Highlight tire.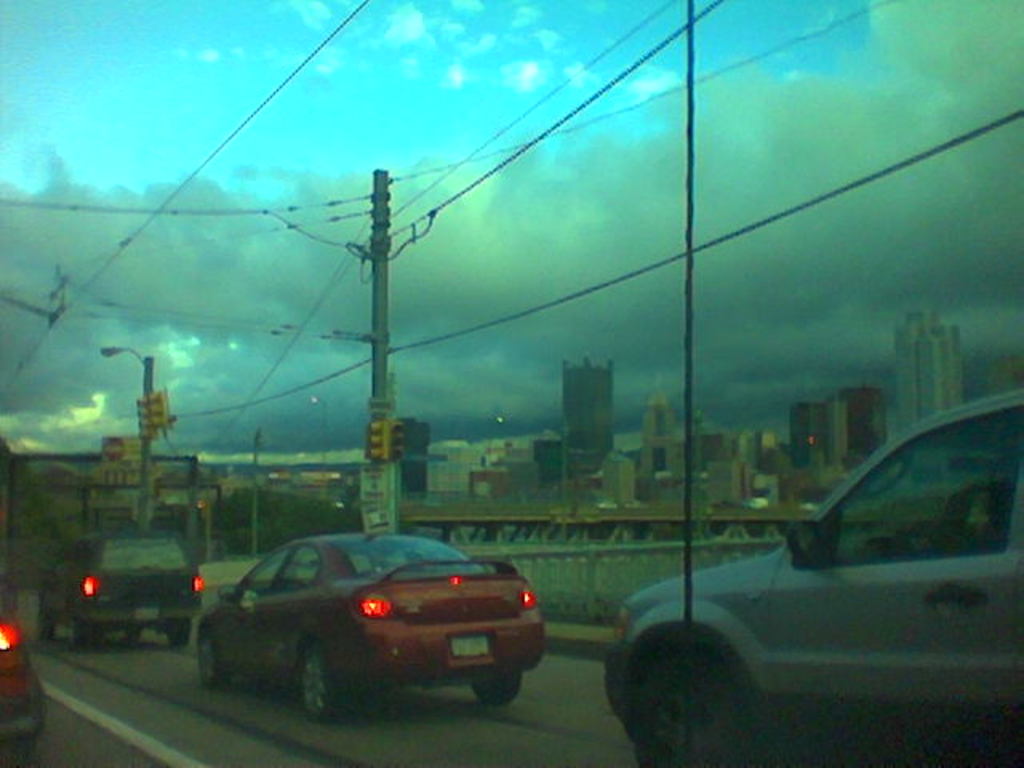
Highlighted region: rect(120, 624, 142, 646).
